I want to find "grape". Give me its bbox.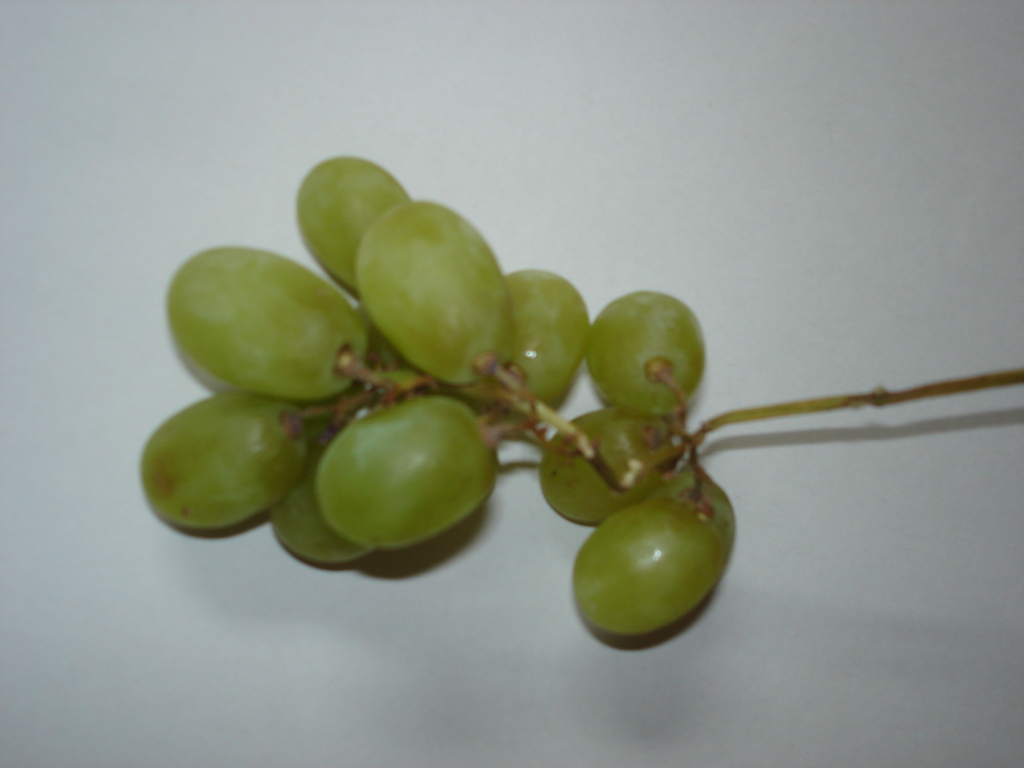
Rect(294, 155, 411, 292).
